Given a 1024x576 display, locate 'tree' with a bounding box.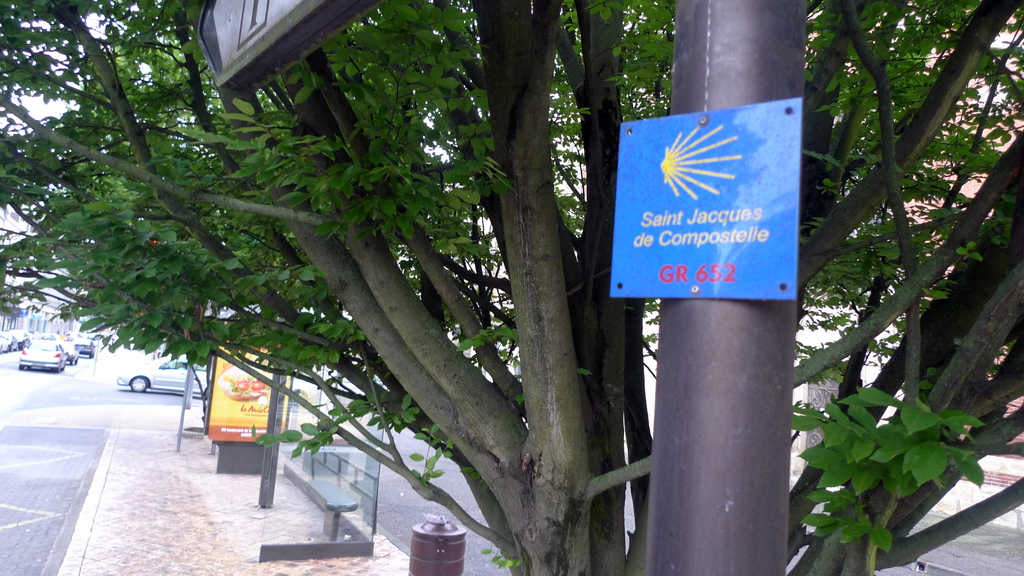
Located: box(159, 0, 979, 572).
